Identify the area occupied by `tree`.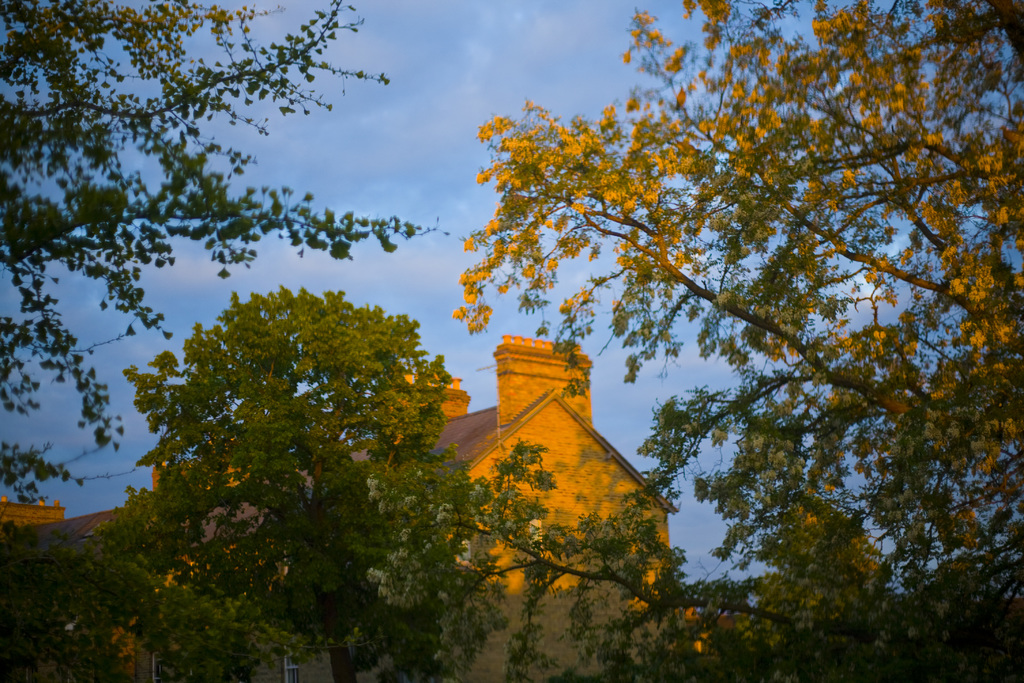
Area: x1=364 y1=15 x2=997 y2=655.
